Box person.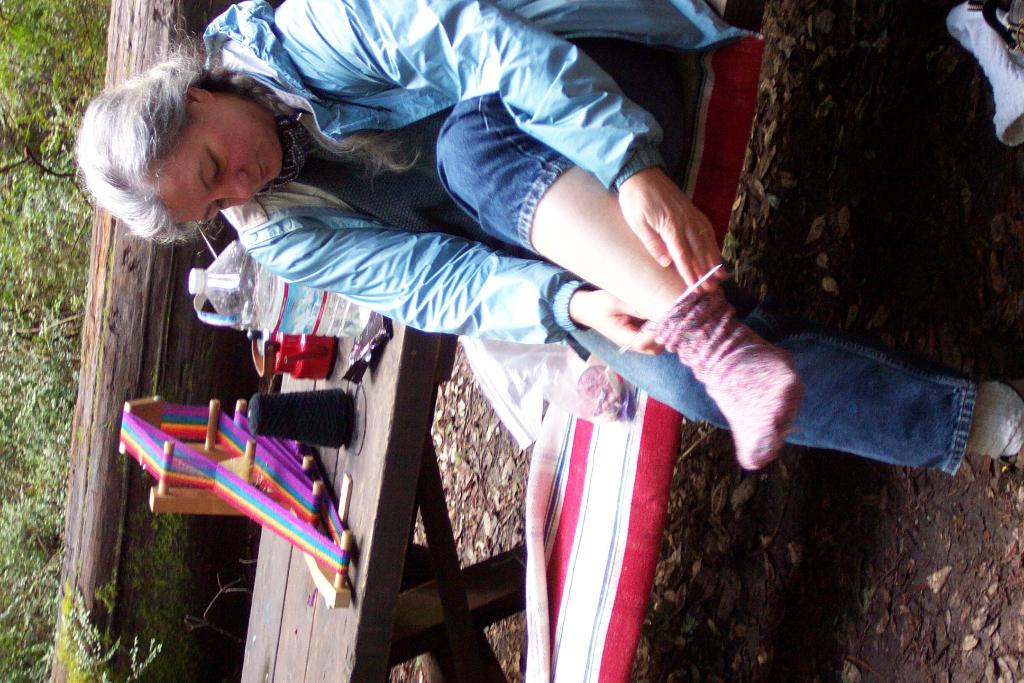
67 0 1023 472.
